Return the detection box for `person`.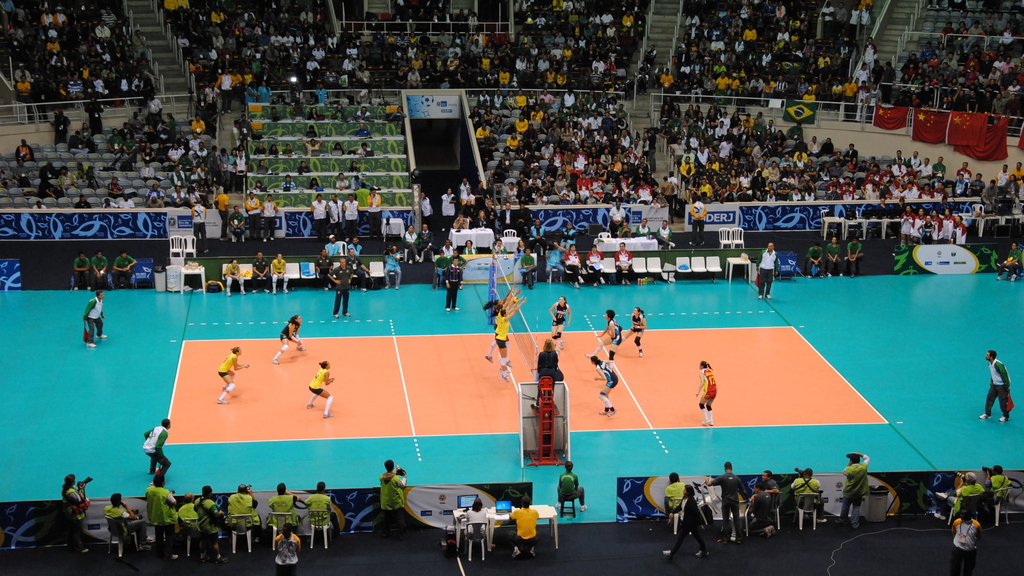
(x1=614, y1=242, x2=638, y2=283).
